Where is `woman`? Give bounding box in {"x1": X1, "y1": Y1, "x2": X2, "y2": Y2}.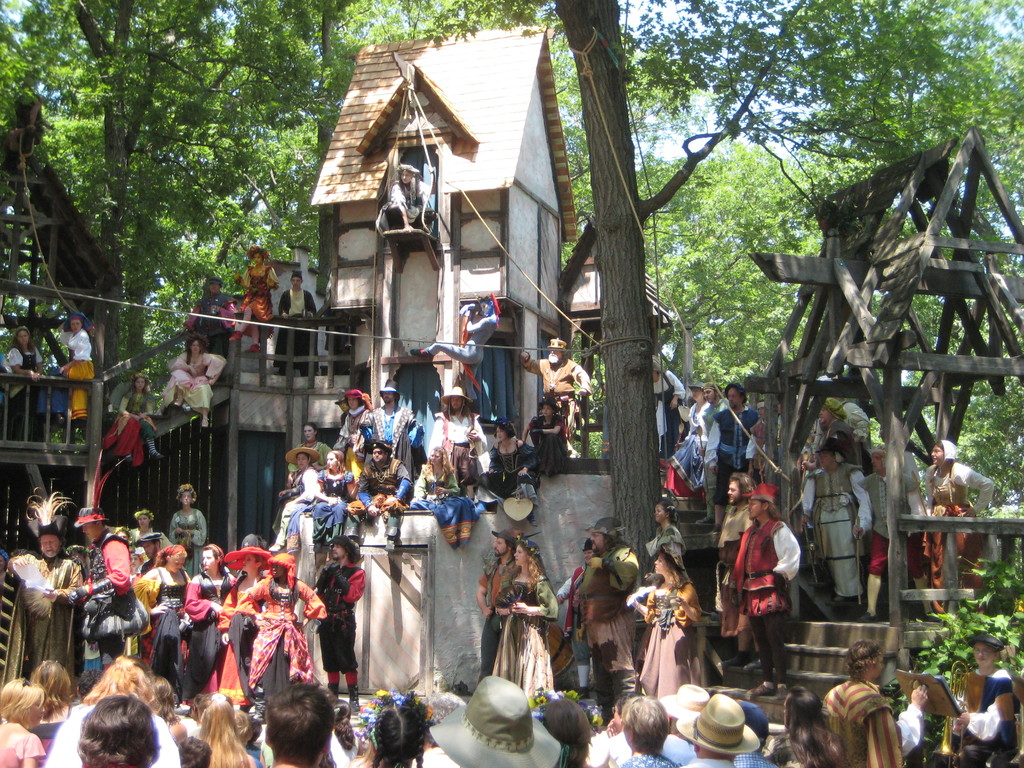
{"x1": 556, "y1": 540, "x2": 598, "y2": 704}.
